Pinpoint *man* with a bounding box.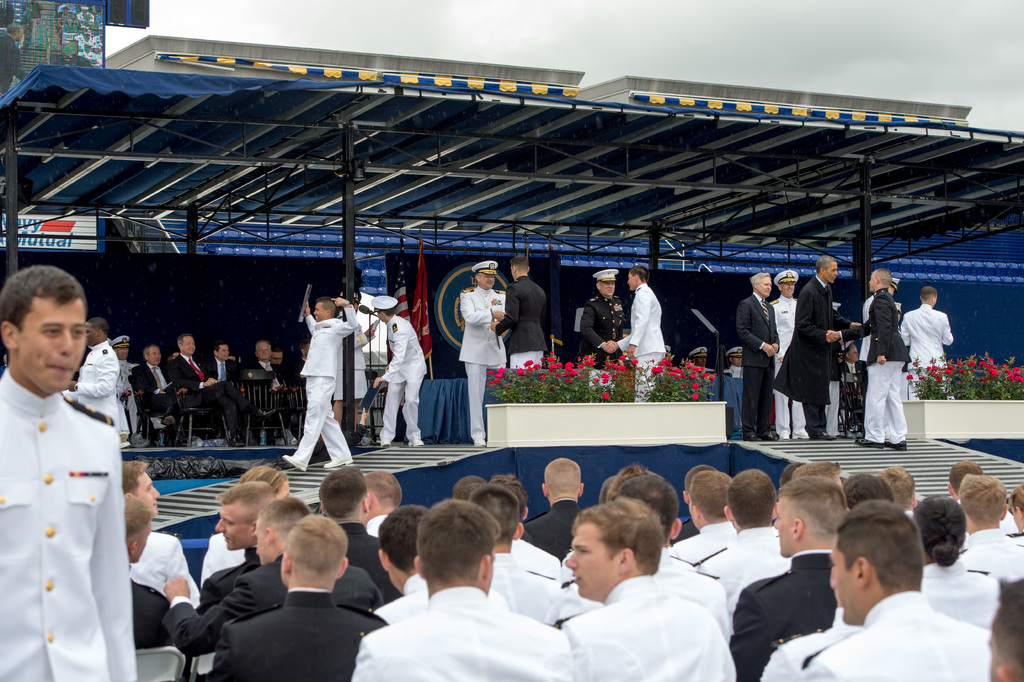
{"left": 102, "top": 328, "right": 137, "bottom": 447}.
